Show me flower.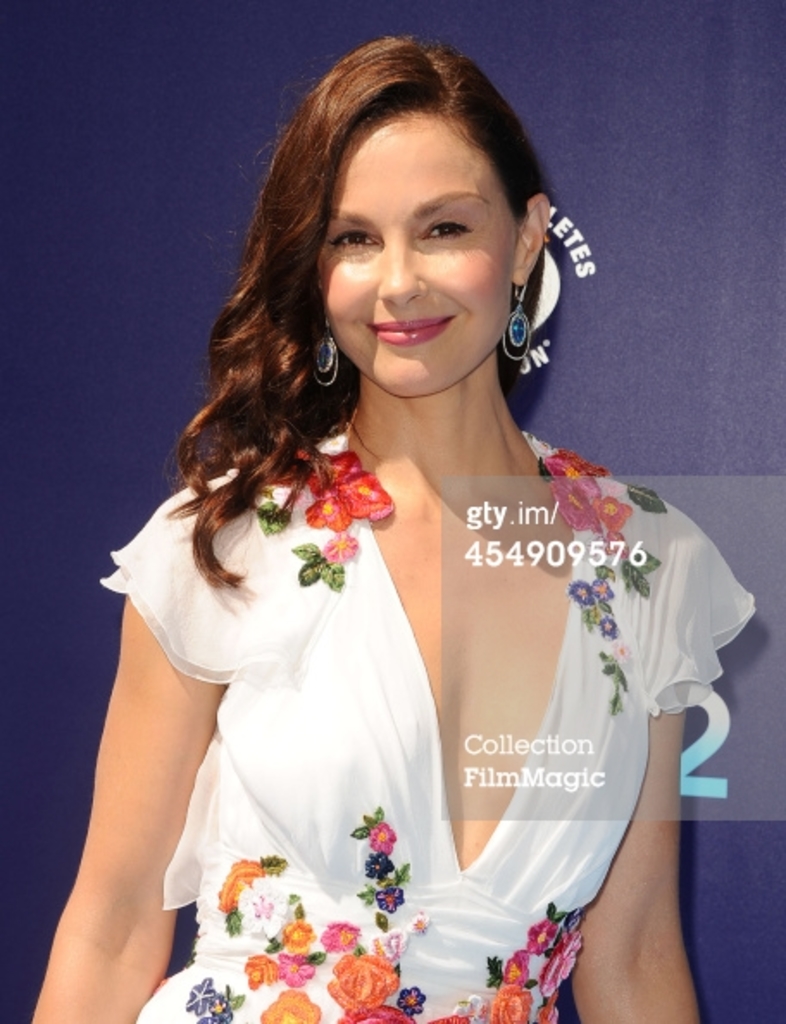
flower is here: 533/927/590/998.
